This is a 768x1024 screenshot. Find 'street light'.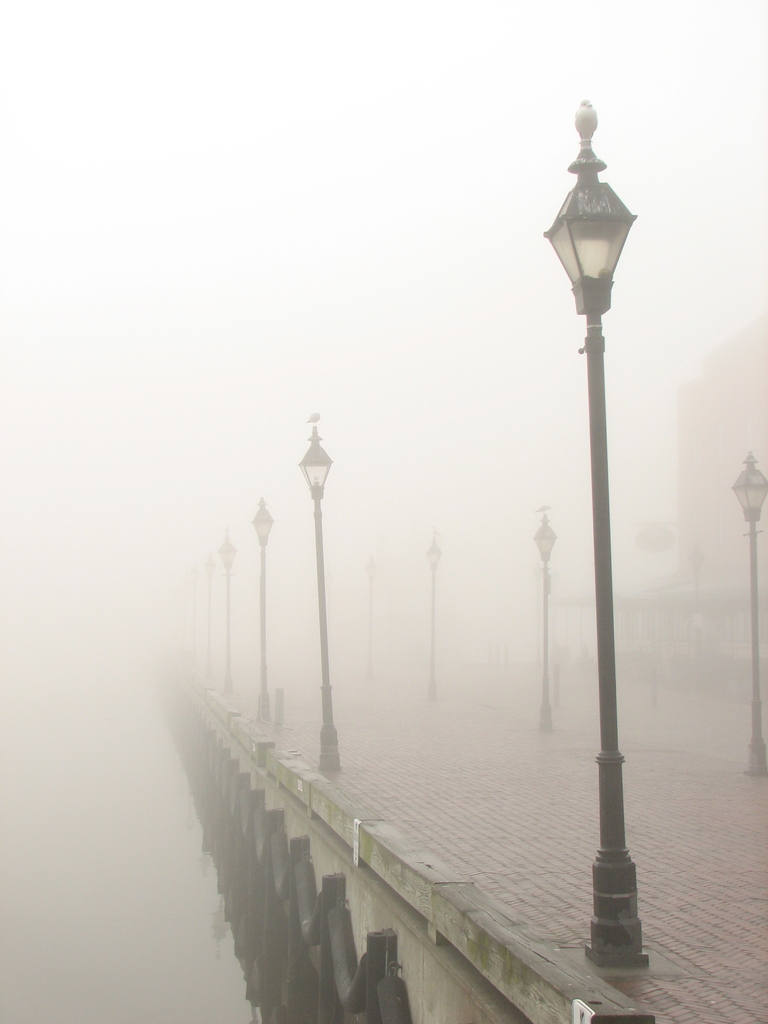
Bounding box: Rect(217, 532, 236, 691).
